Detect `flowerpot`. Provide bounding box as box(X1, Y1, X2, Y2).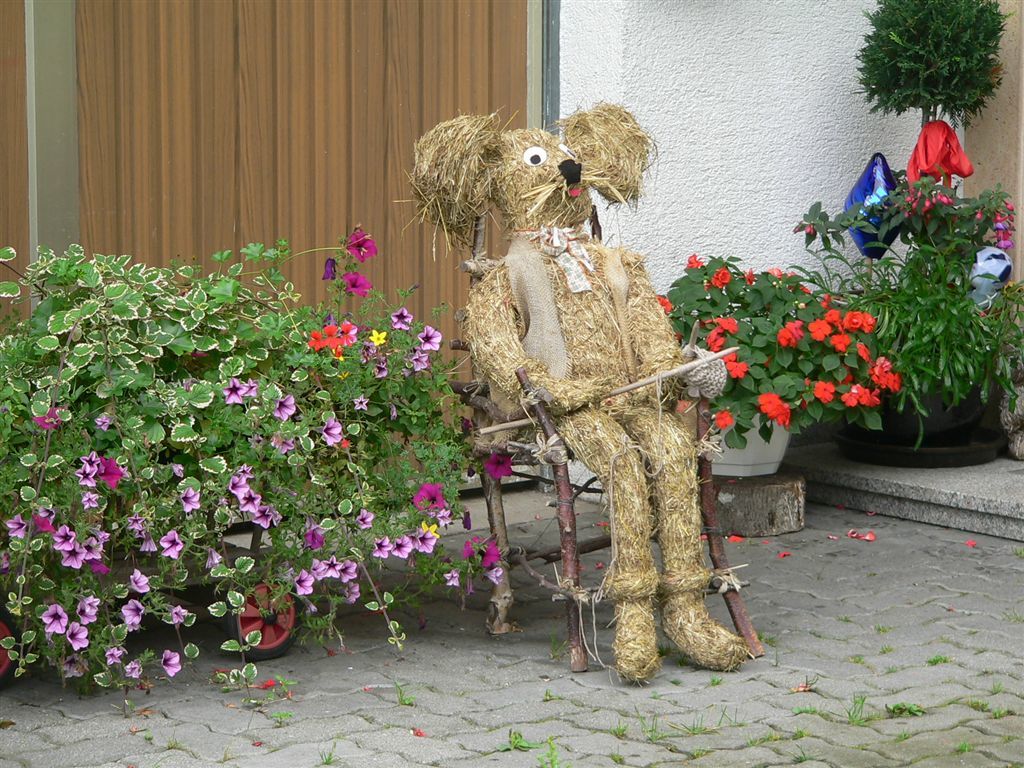
box(717, 395, 814, 484).
